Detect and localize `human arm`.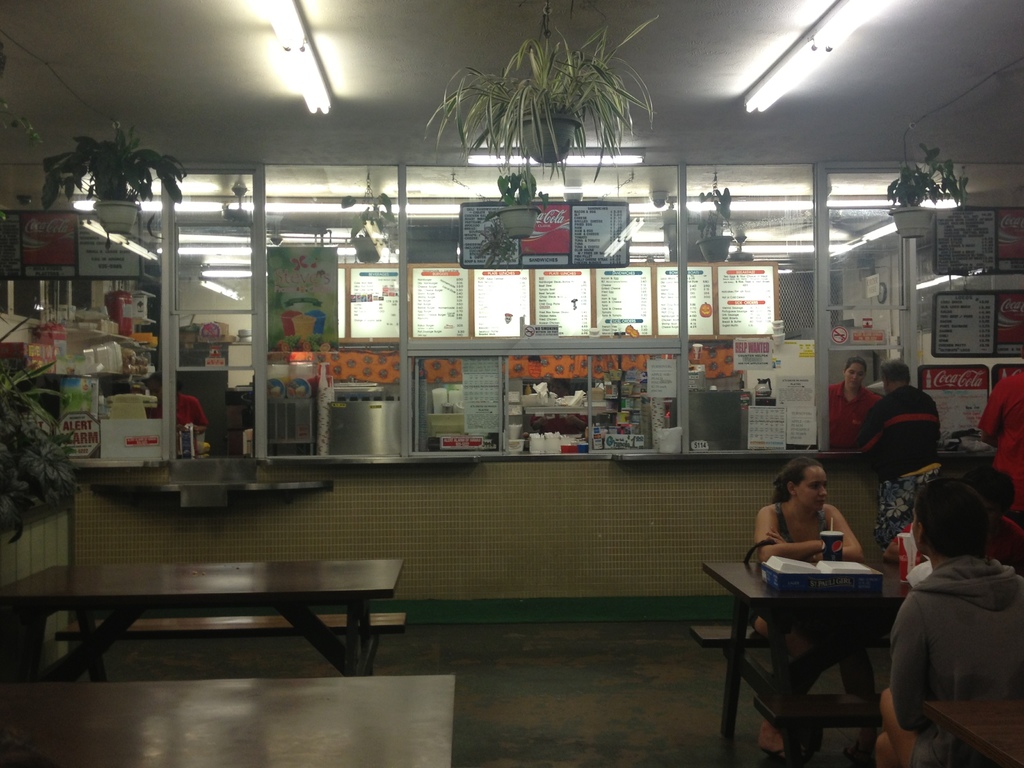
Localized at <bbox>805, 527, 879, 561</bbox>.
